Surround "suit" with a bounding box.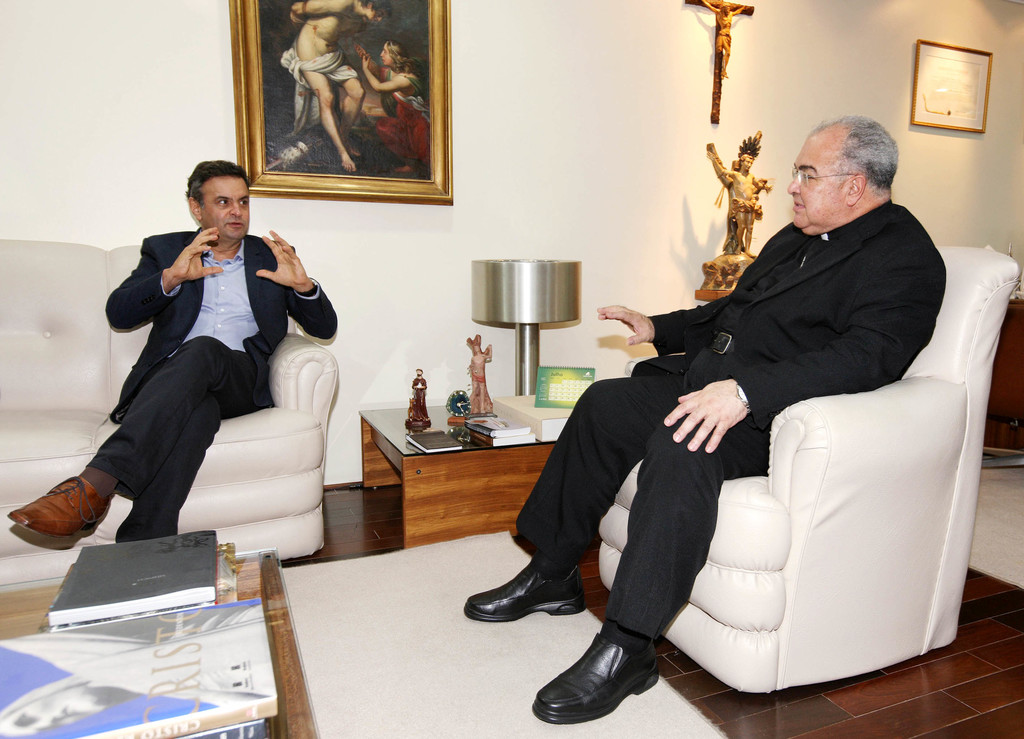
{"left": 515, "top": 199, "right": 943, "bottom": 637}.
